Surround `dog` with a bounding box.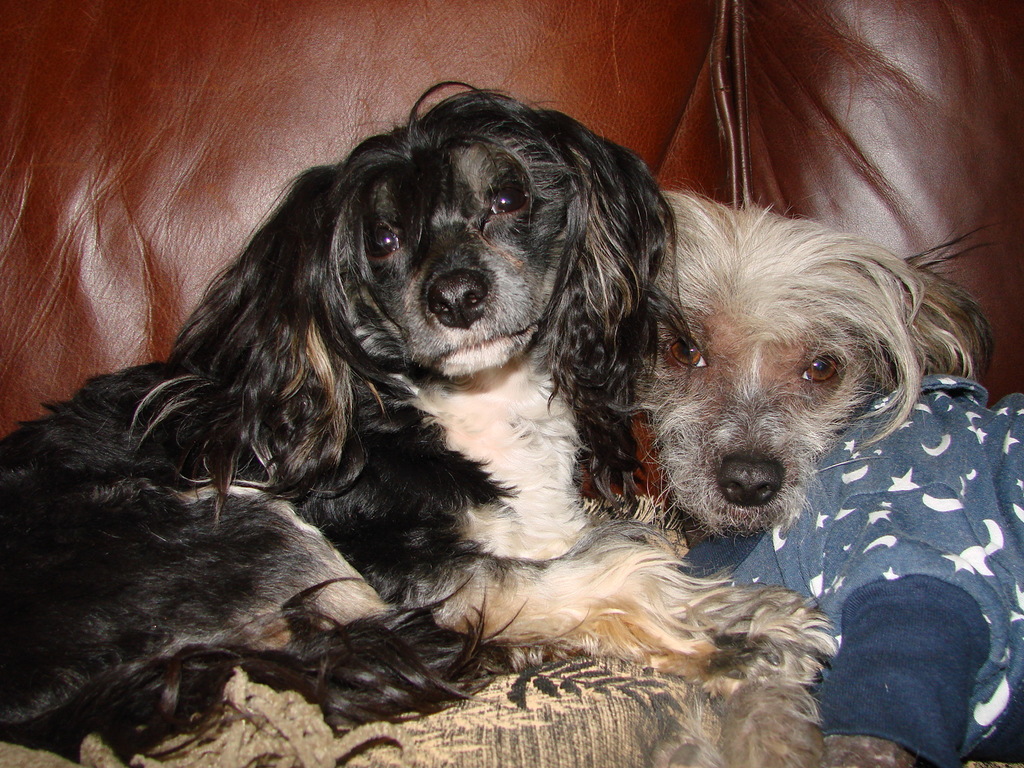
628,176,1023,767.
